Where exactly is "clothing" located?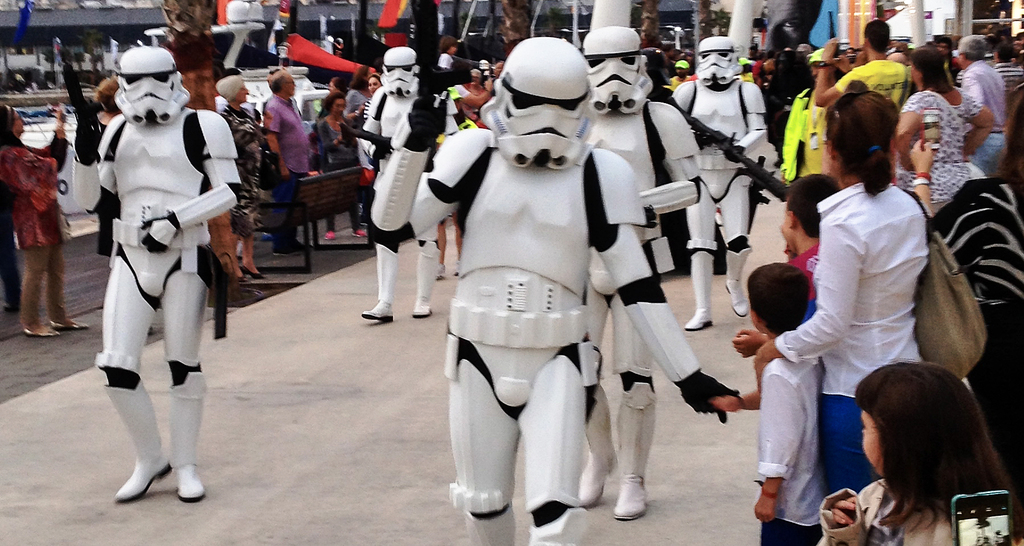
Its bounding box is 952, 50, 1007, 183.
